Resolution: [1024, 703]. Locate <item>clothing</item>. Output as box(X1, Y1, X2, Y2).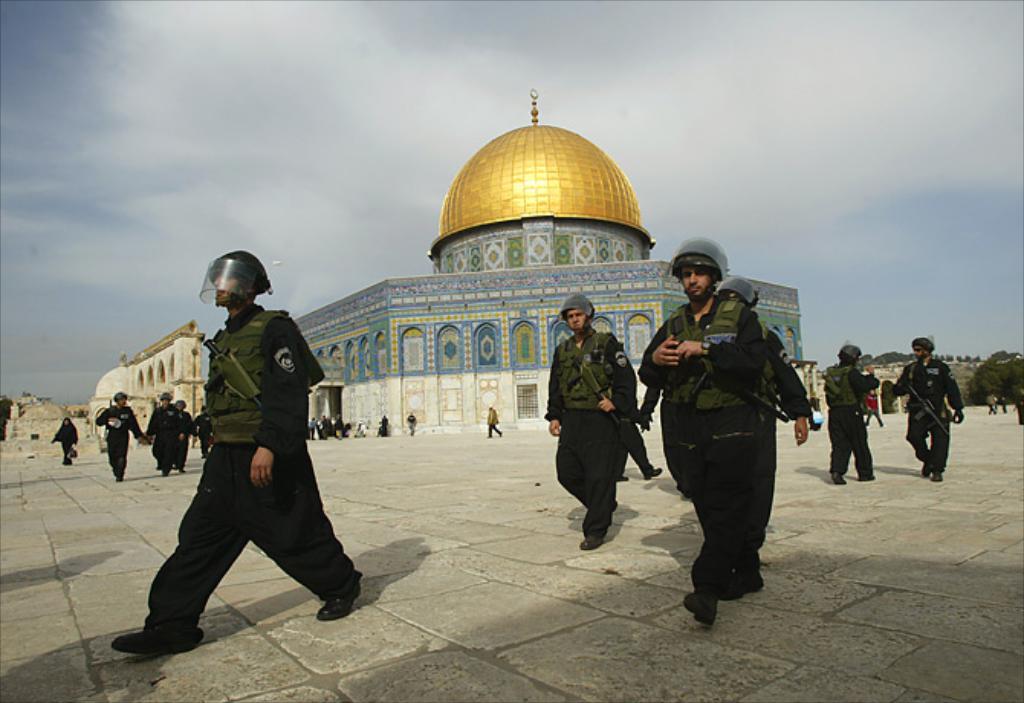
box(532, 338, 654, 543).
